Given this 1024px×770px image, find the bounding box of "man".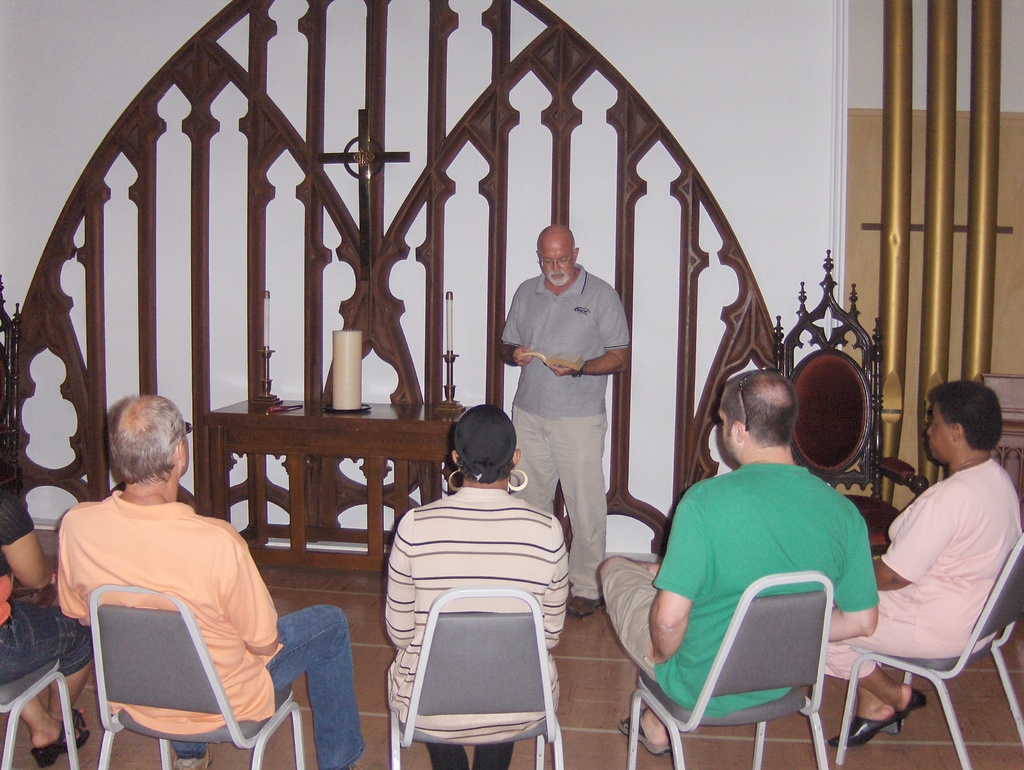
[left=497, top=214, right=632, bottom=569].
